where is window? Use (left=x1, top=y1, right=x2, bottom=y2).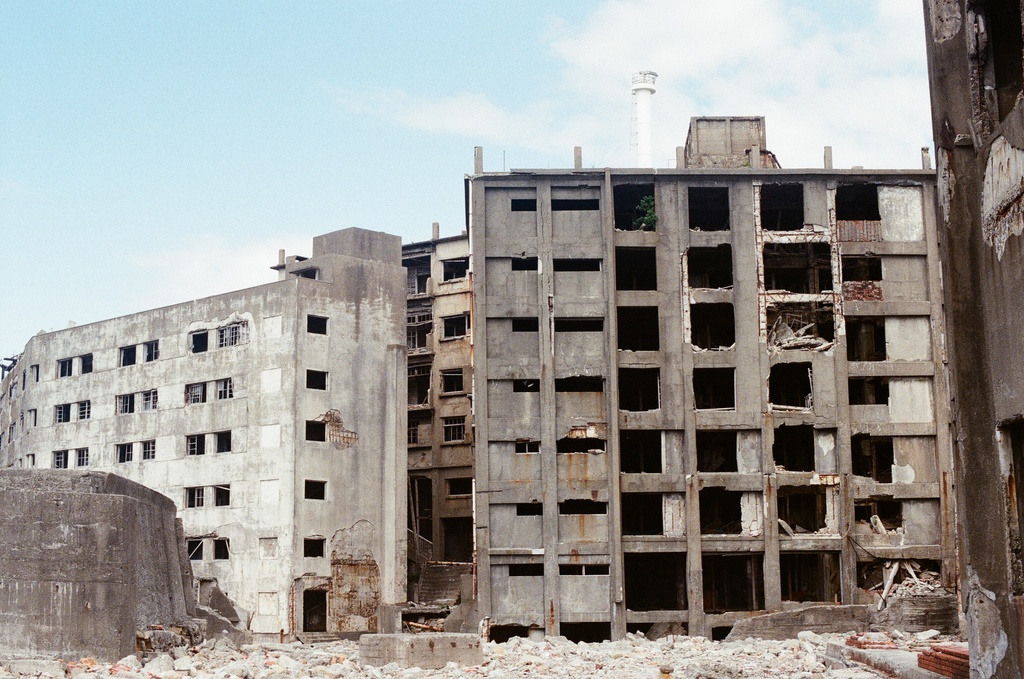
(left=447, top=477, right=476, bottom=497).
